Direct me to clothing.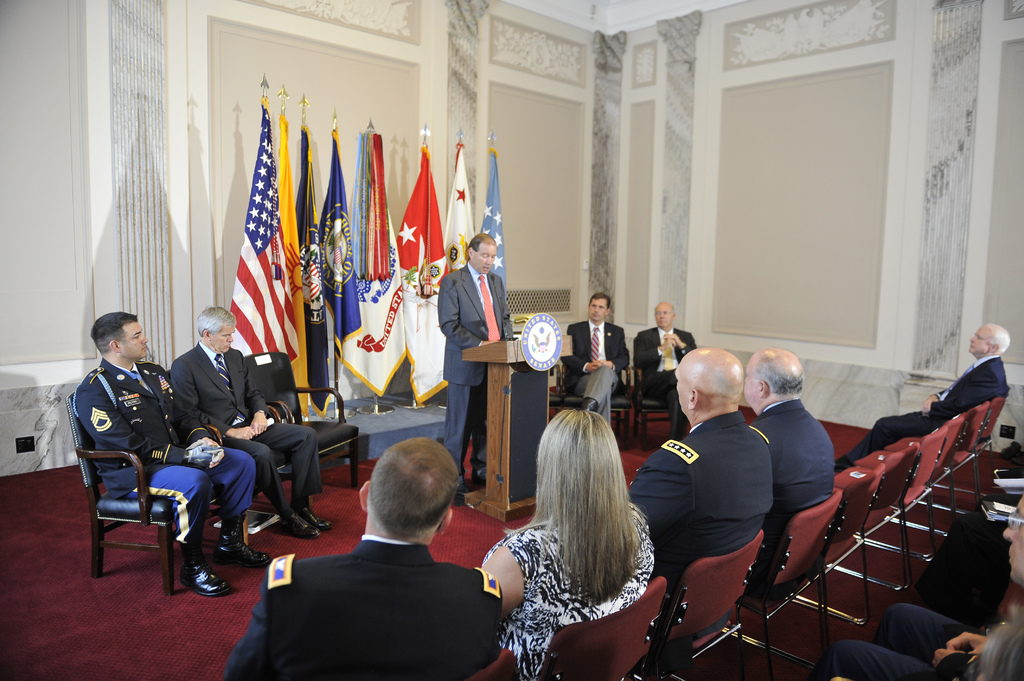
Direction: {"x1": 573, "y1": 362, "x2": 611, "y2": 422}.
